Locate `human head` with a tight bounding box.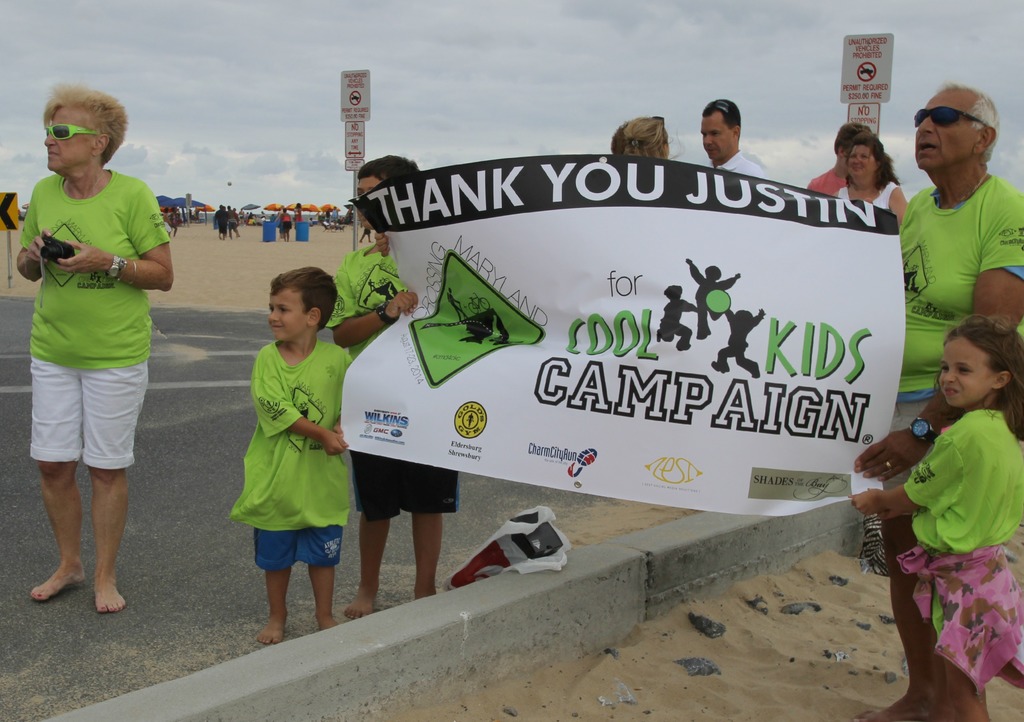
660,282,682,302.
